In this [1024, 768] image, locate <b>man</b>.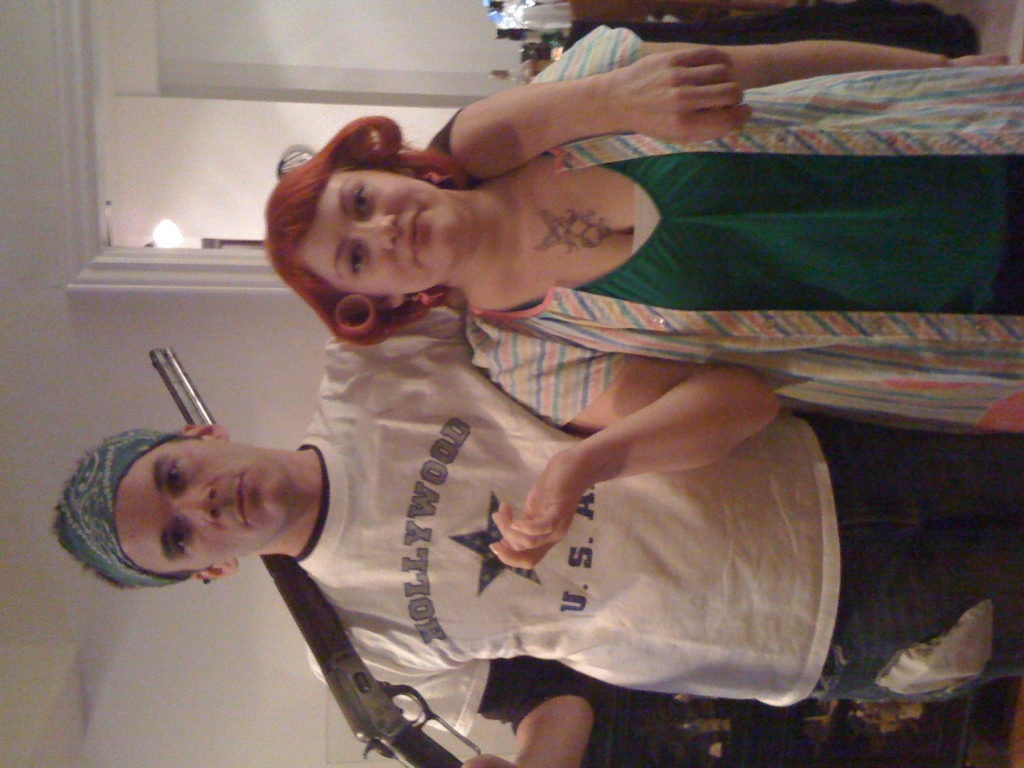
Bounding box: [47,47,1023,767].
